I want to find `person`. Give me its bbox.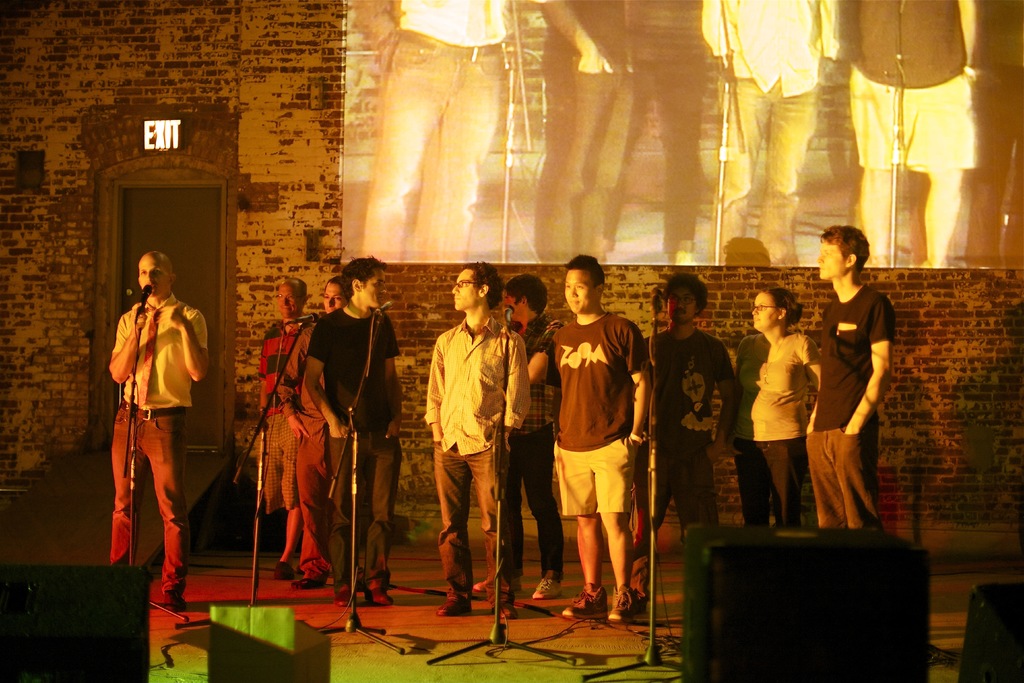
region(257, 278, 314, 577).
